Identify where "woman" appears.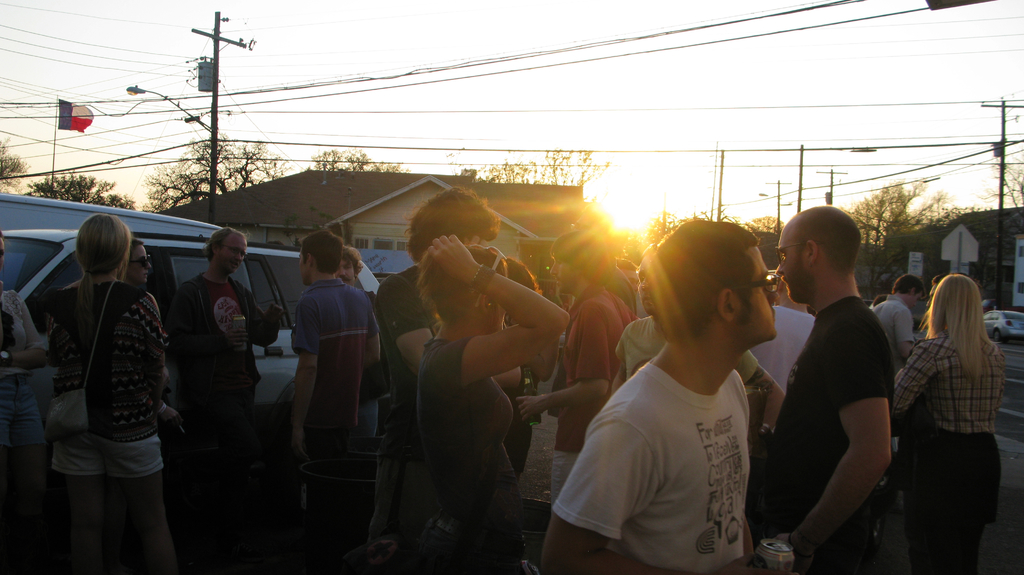
Appears at [left=388, top=244, right=575, bottom=574].
